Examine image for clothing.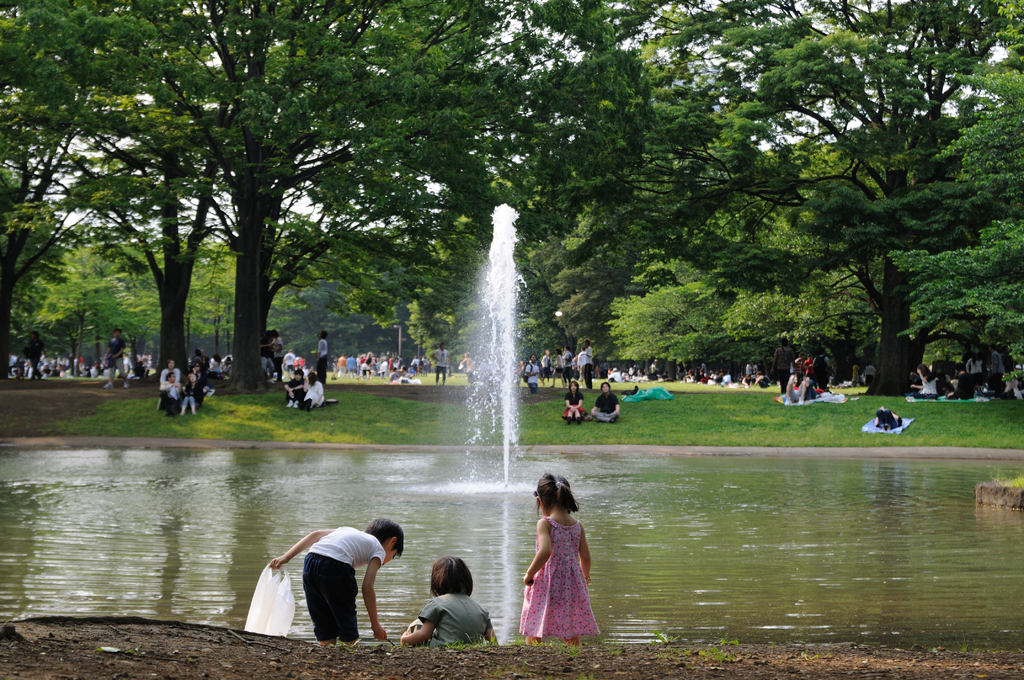
Examination result: l=182, t=381, r=204, b=410.
